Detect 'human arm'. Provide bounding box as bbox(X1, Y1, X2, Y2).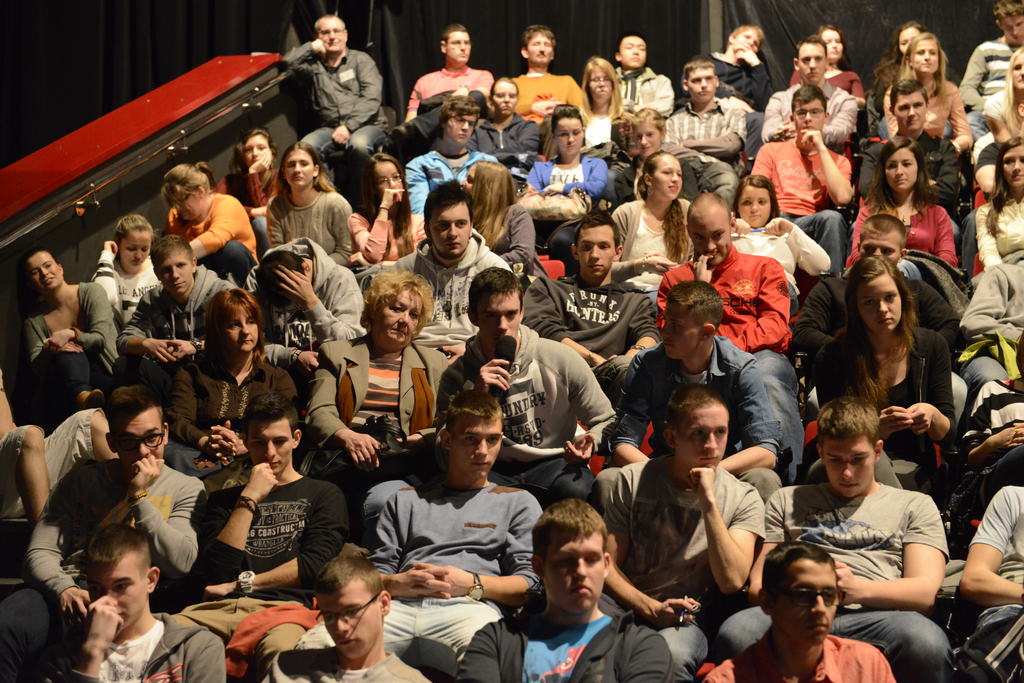
bbox(525, 276, 609, 377).
